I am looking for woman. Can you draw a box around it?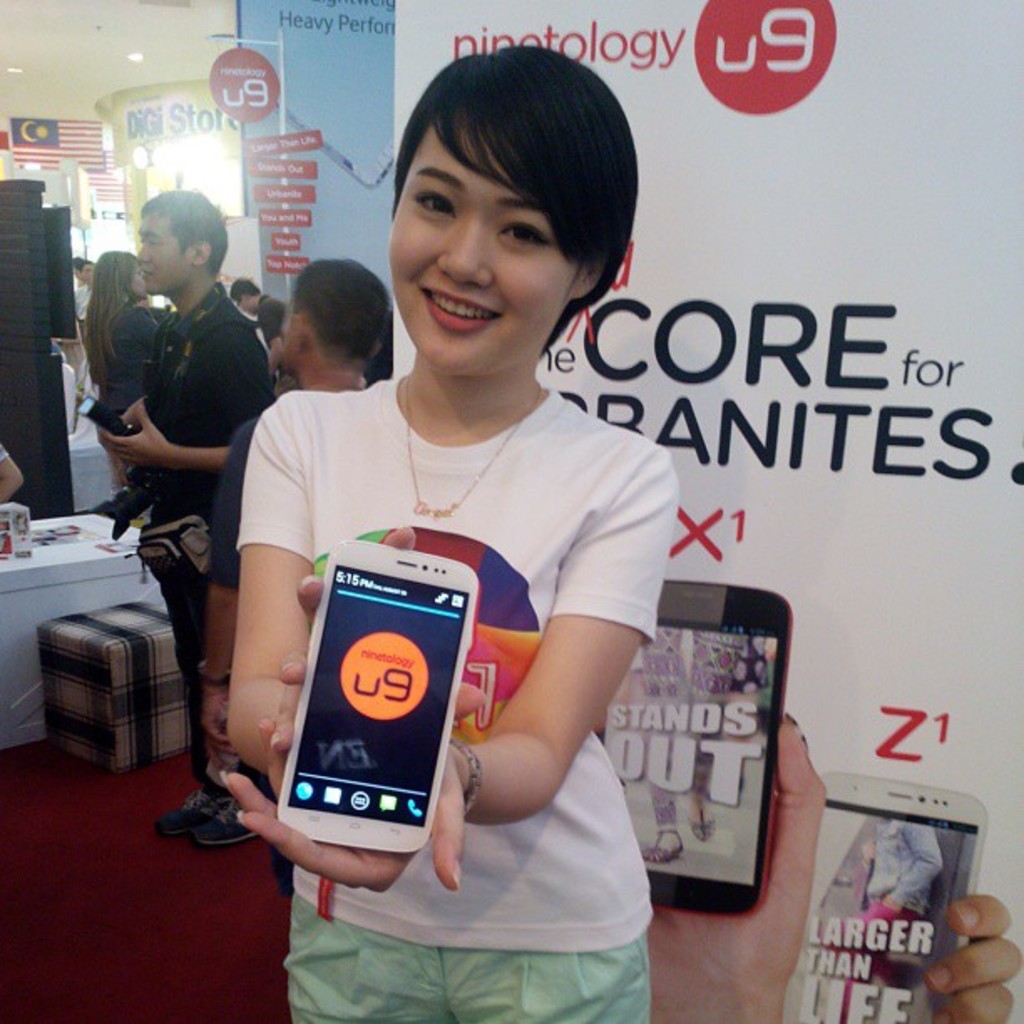
Sure, the bounding box is crop(85, 243, 152, 497).
